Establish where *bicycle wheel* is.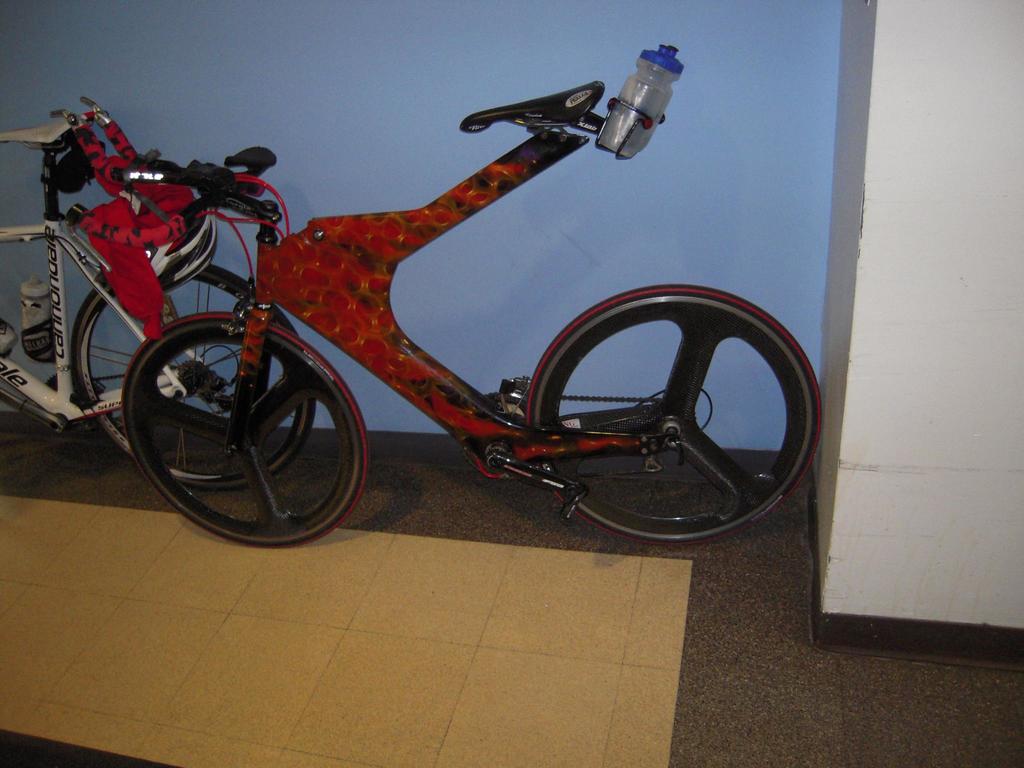
Established at 519/286/822/547.
